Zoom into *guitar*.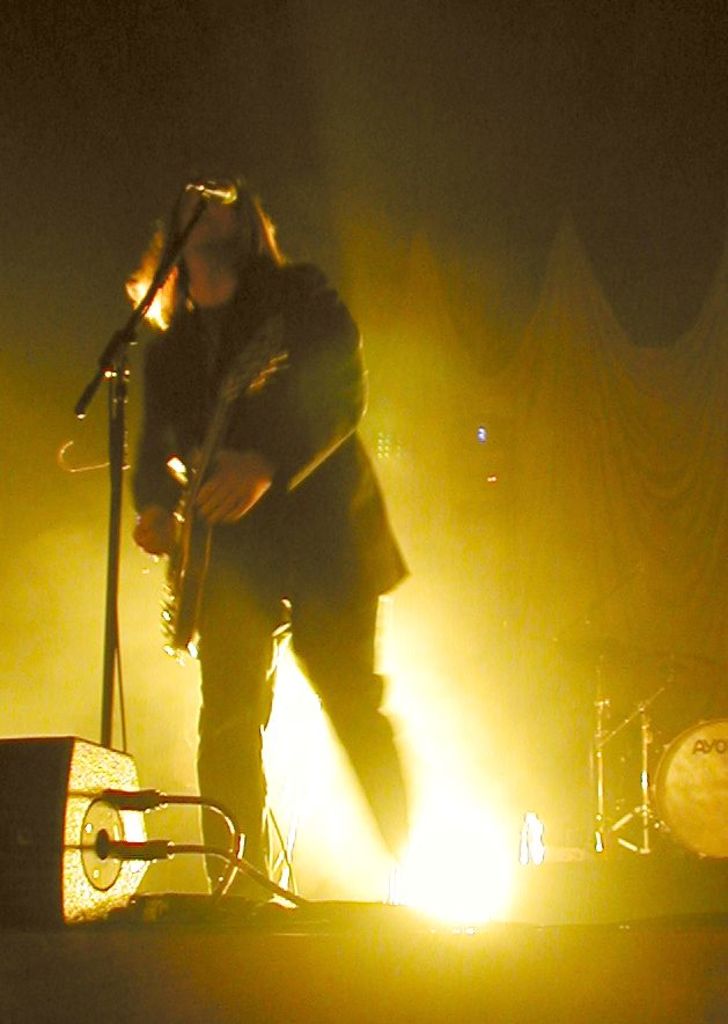
Zoom target: 155:314:296:658.
